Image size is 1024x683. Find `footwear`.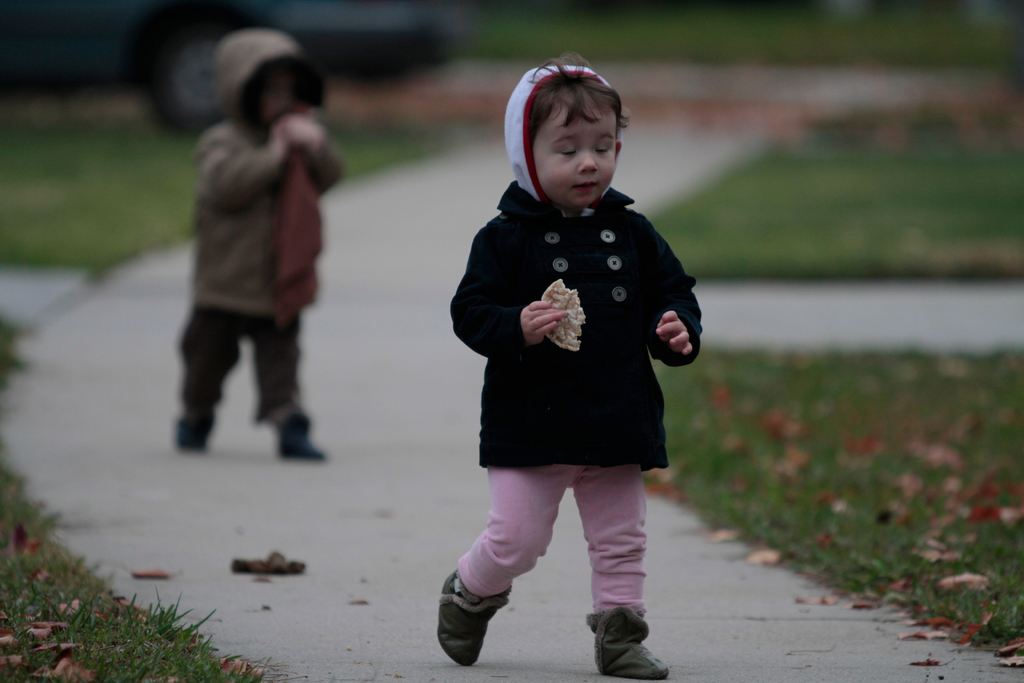
178 421 211 446.
